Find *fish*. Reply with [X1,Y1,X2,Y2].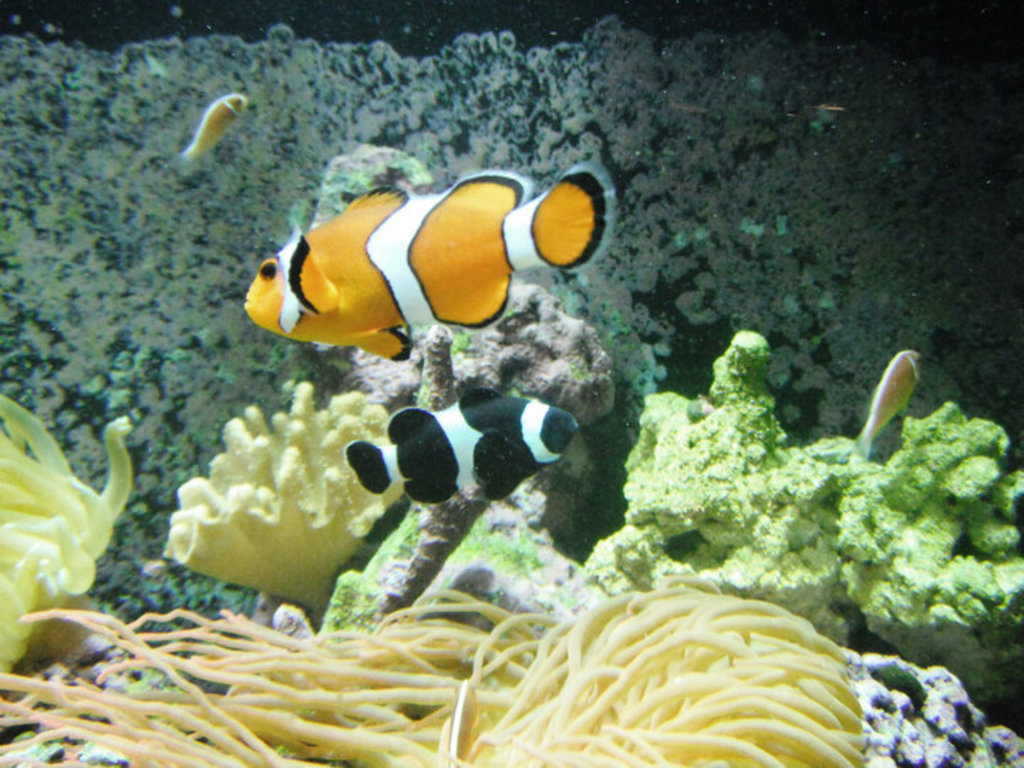
[848,341,922,468].
